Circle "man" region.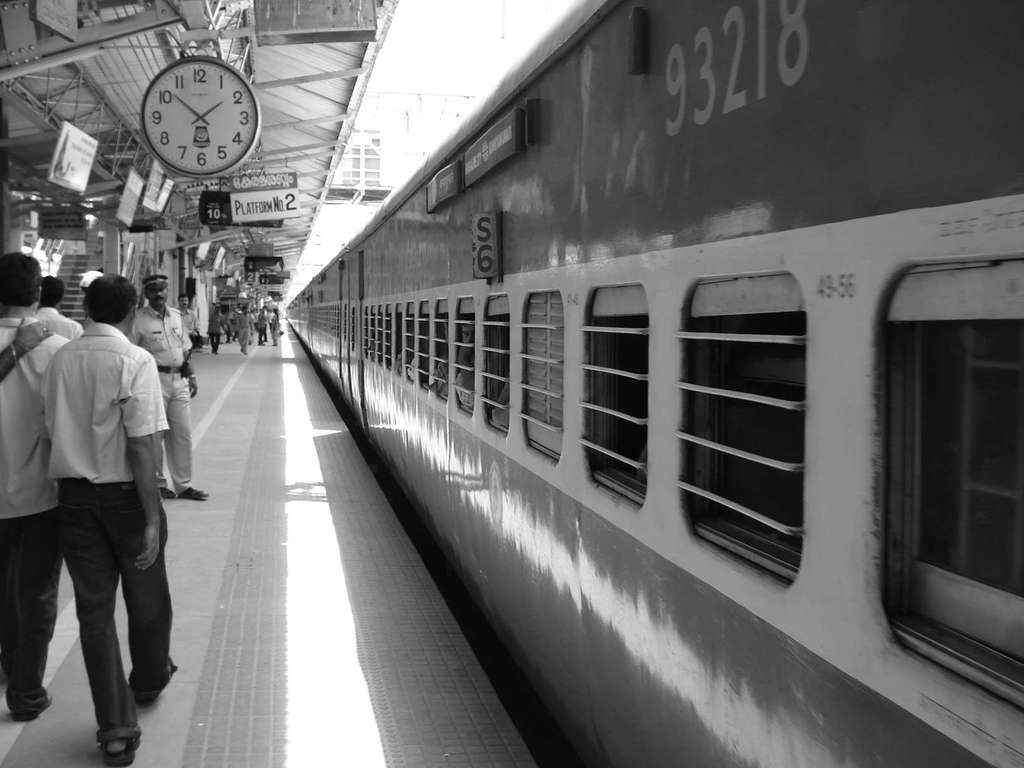
Region: [174,294,200,352].
